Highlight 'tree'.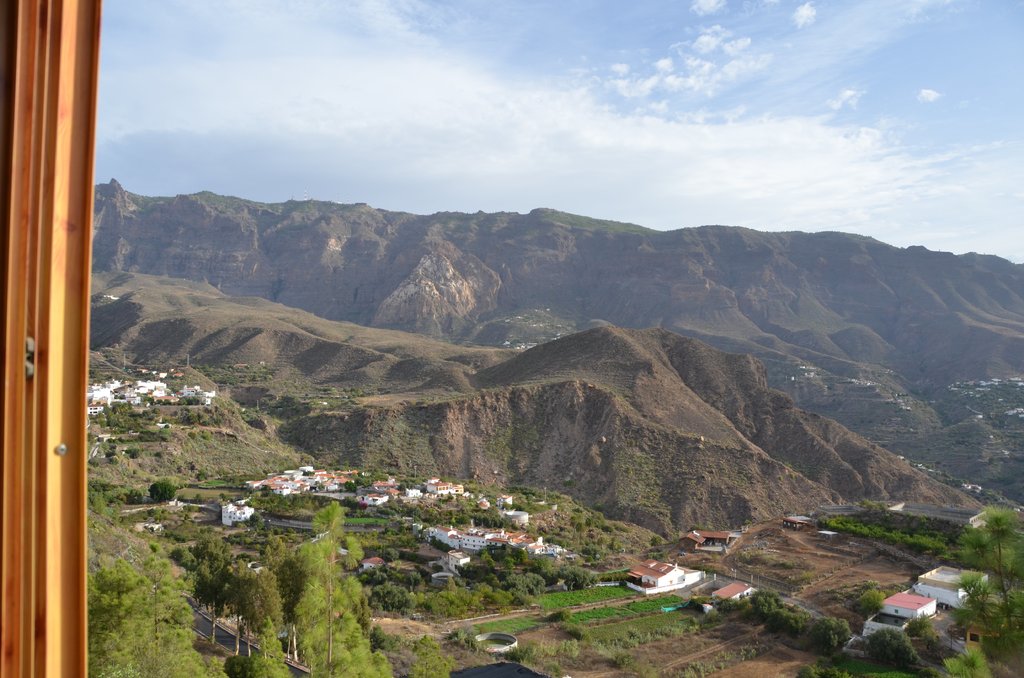
Highlighted region: locate(648, 533, 664, 547).
